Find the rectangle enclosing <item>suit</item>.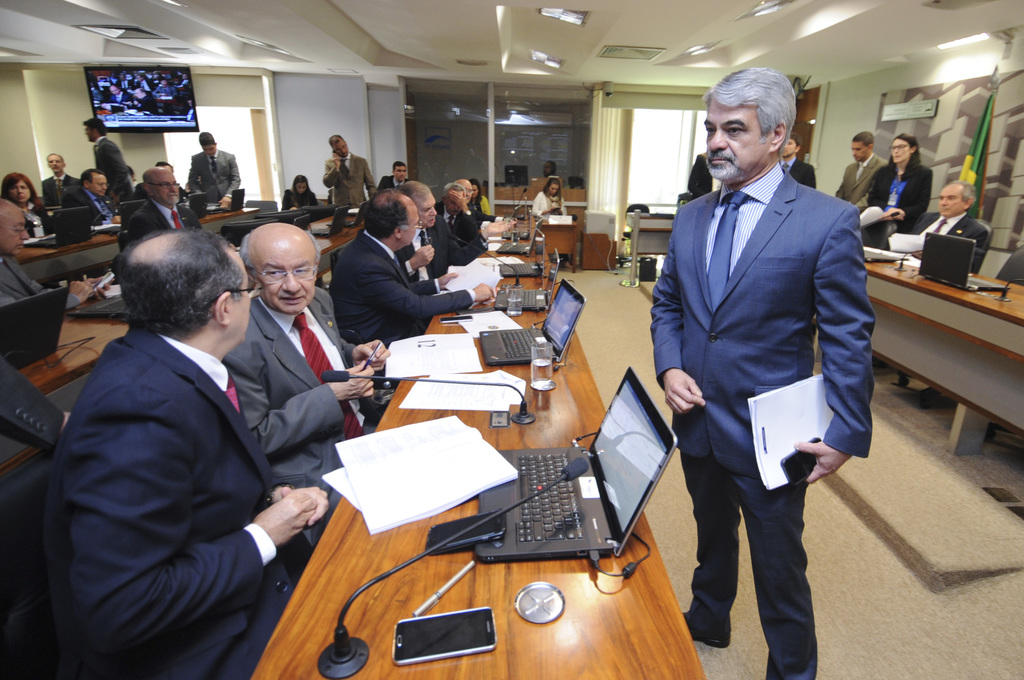
325/154/384/206.
